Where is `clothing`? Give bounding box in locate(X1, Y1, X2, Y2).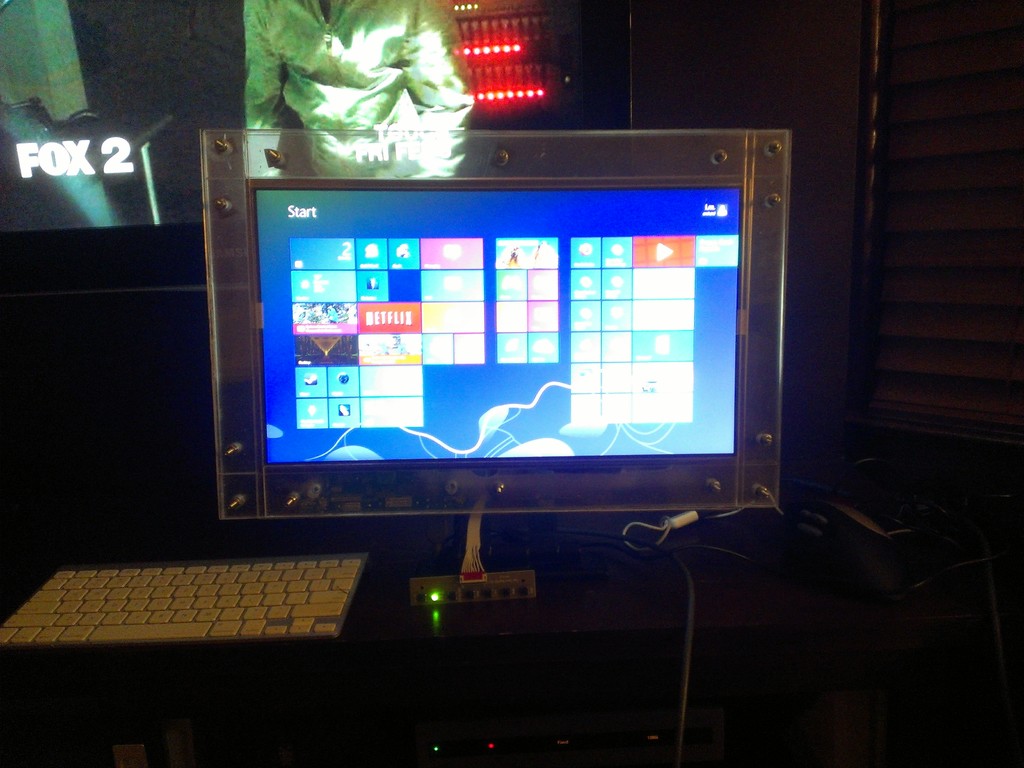
locate(242, 0, 477, 177).
